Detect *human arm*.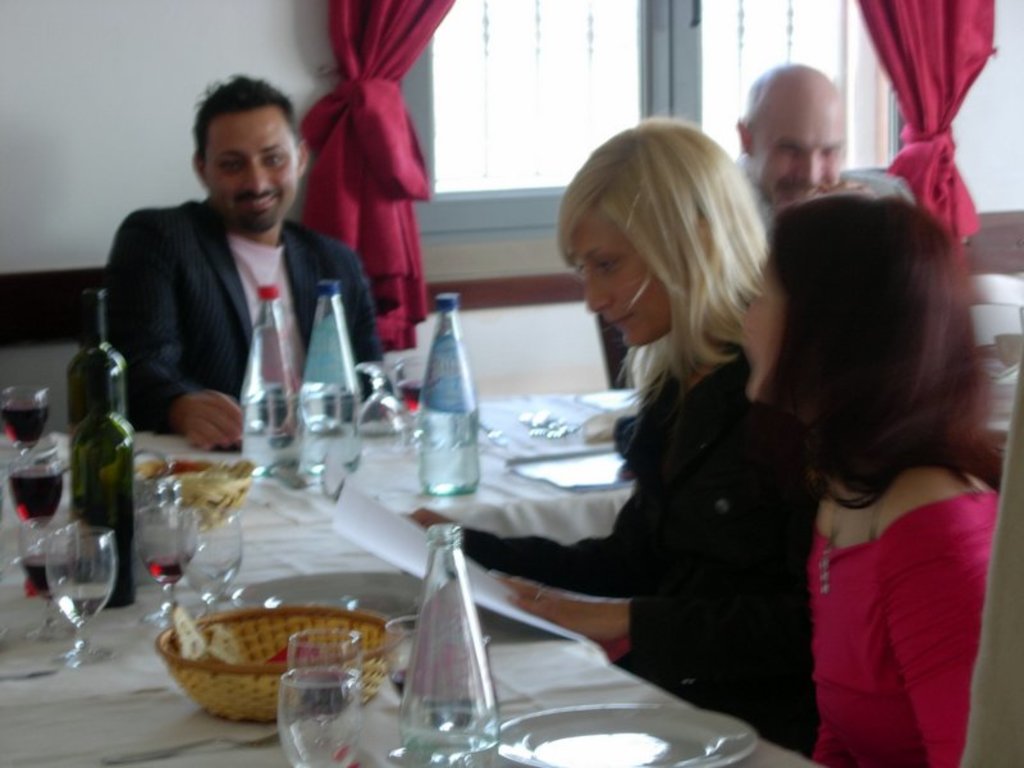
Detected at {"x1": 339, "y1": 237, "x2": 381, "y2": 367}.
